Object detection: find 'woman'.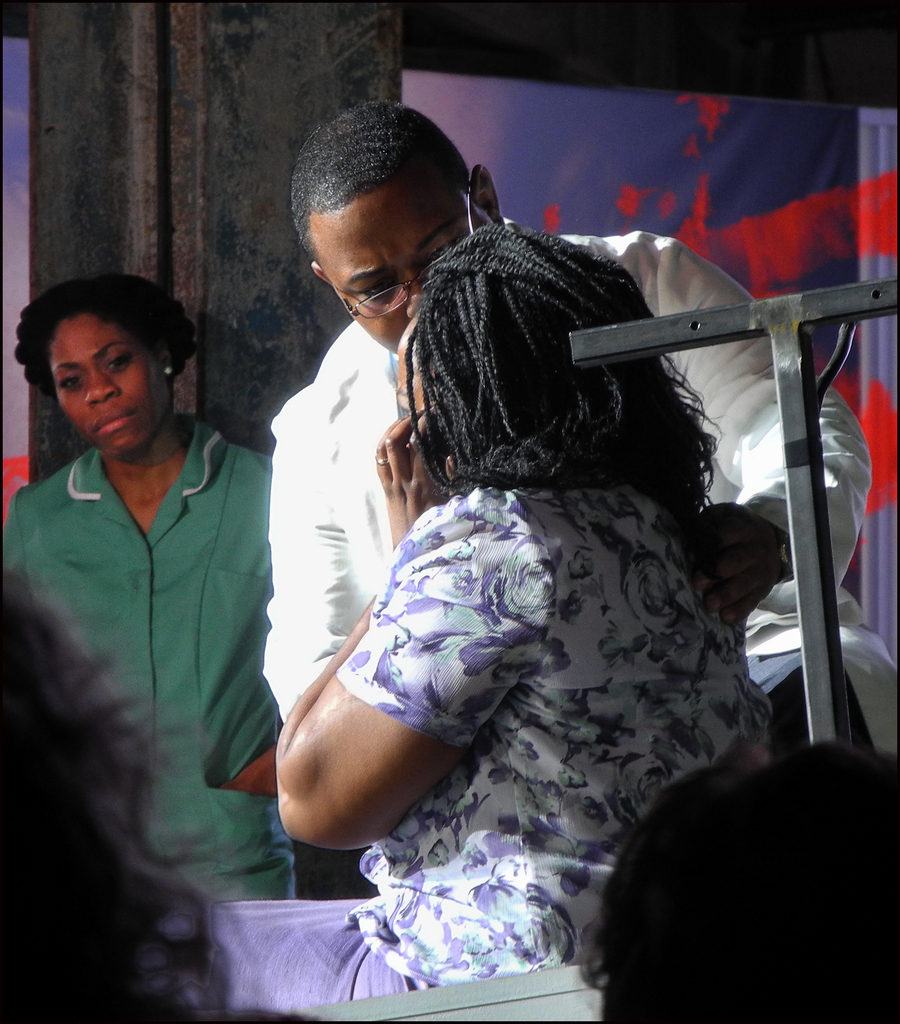
[215,103,819,996].
